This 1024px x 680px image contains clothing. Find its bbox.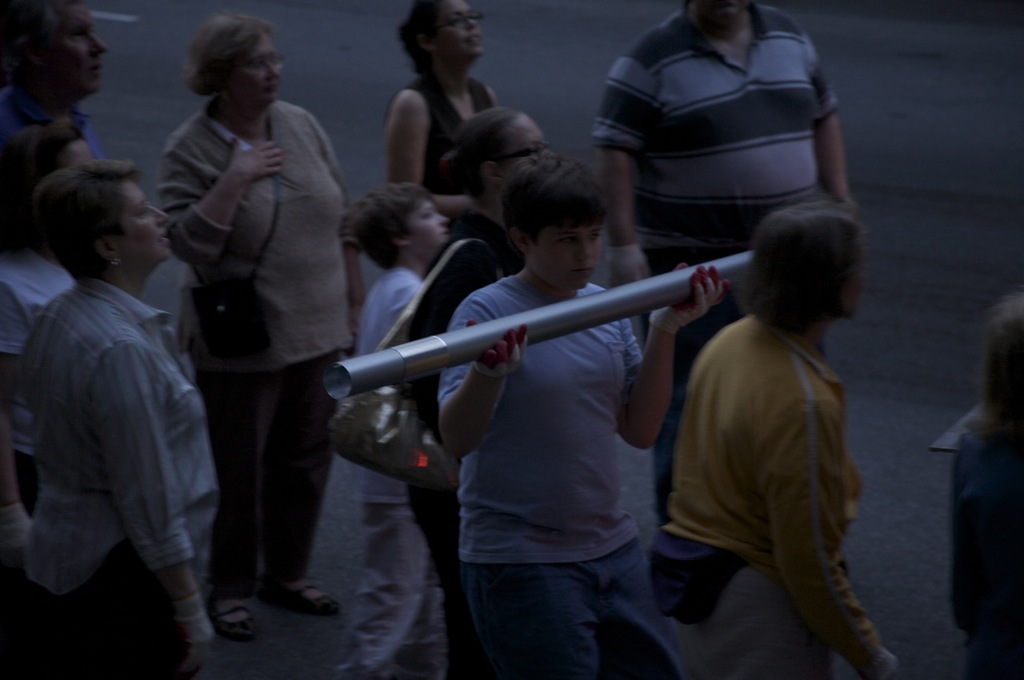
bbox(585, 9, 853, 270).
